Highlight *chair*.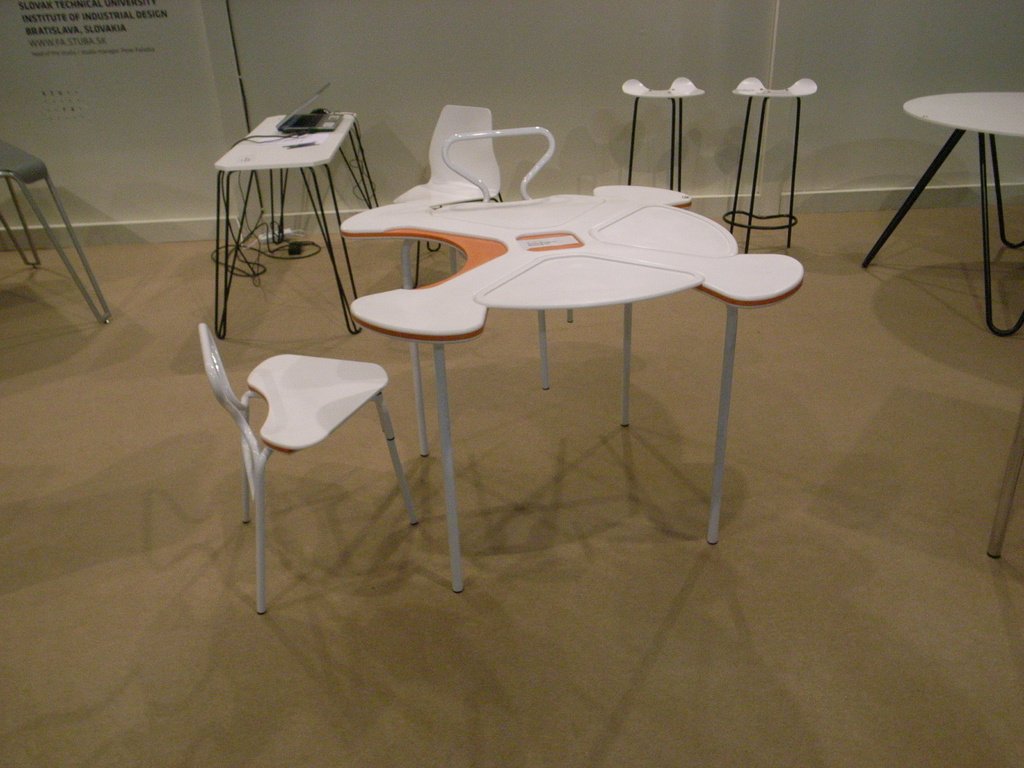
Highlighted region: box=[386, 98, 506, 294].
